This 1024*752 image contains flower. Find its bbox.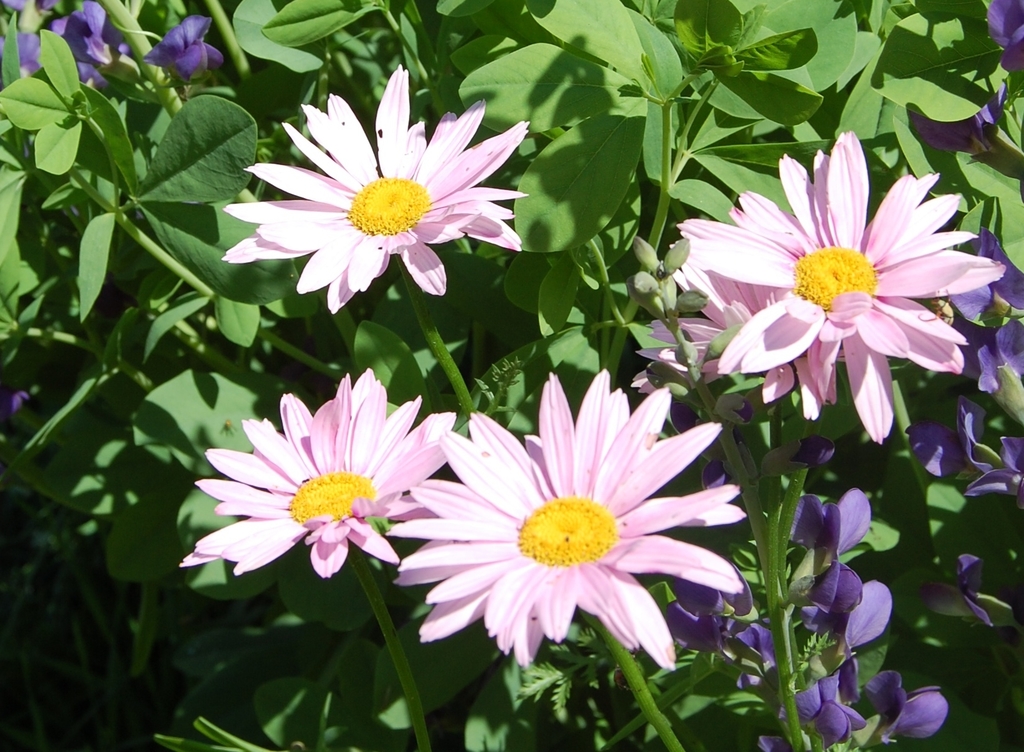
<box>0,0,50,31</box>.
